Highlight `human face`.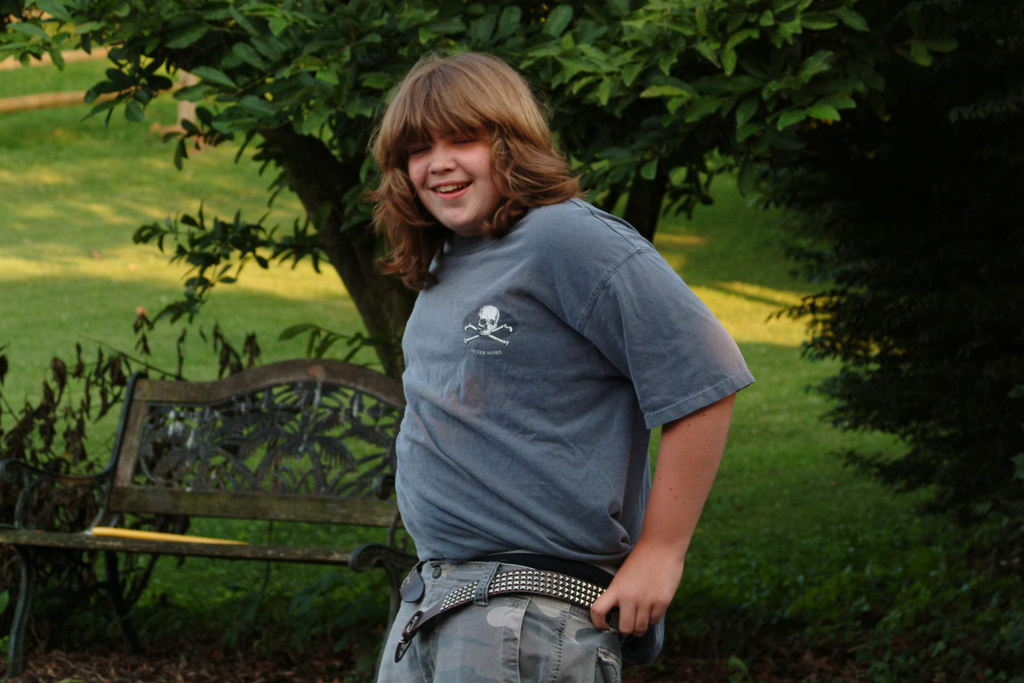
Highlighted region: Rect(406, 113, 495, 229).
